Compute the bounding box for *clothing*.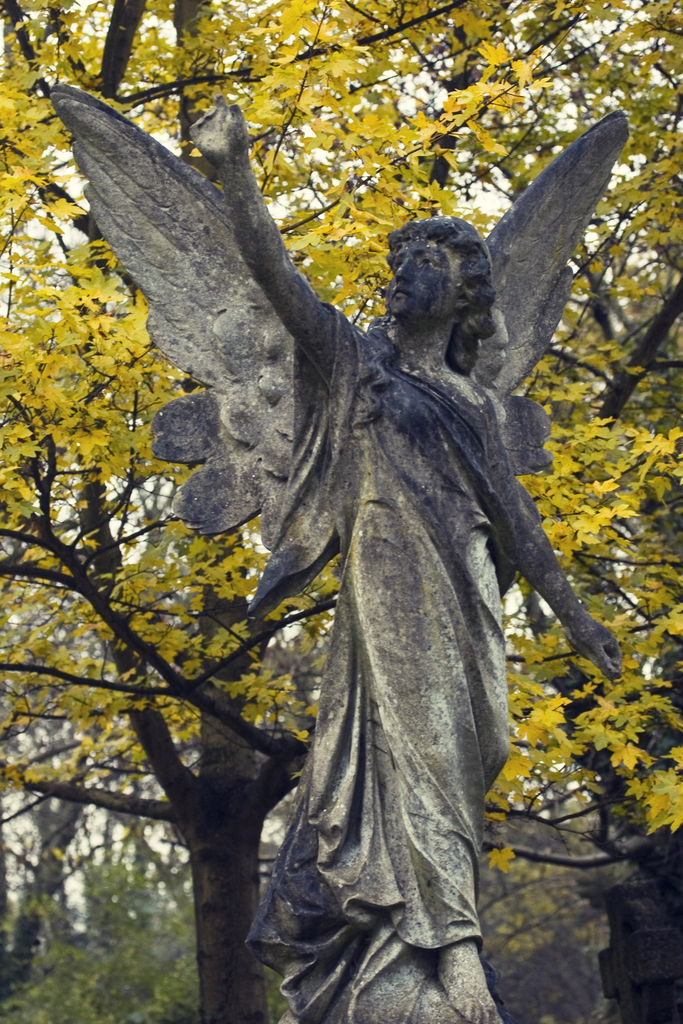
crop(243, 309, 562, 1023).
